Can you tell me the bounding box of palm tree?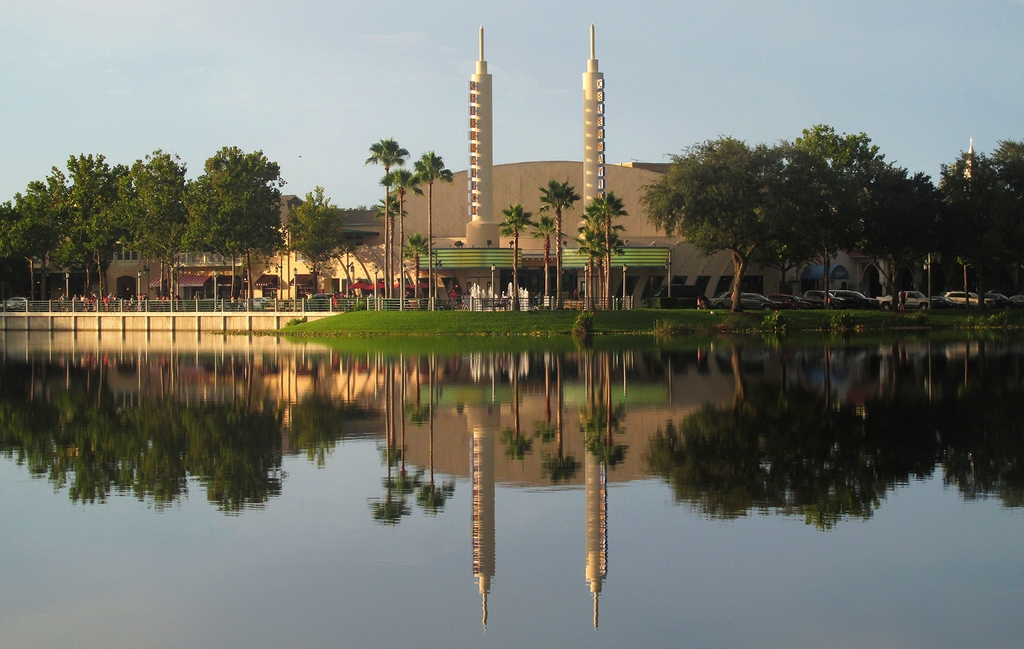
[x1=401, y1=234, x2=434, y2=303].
